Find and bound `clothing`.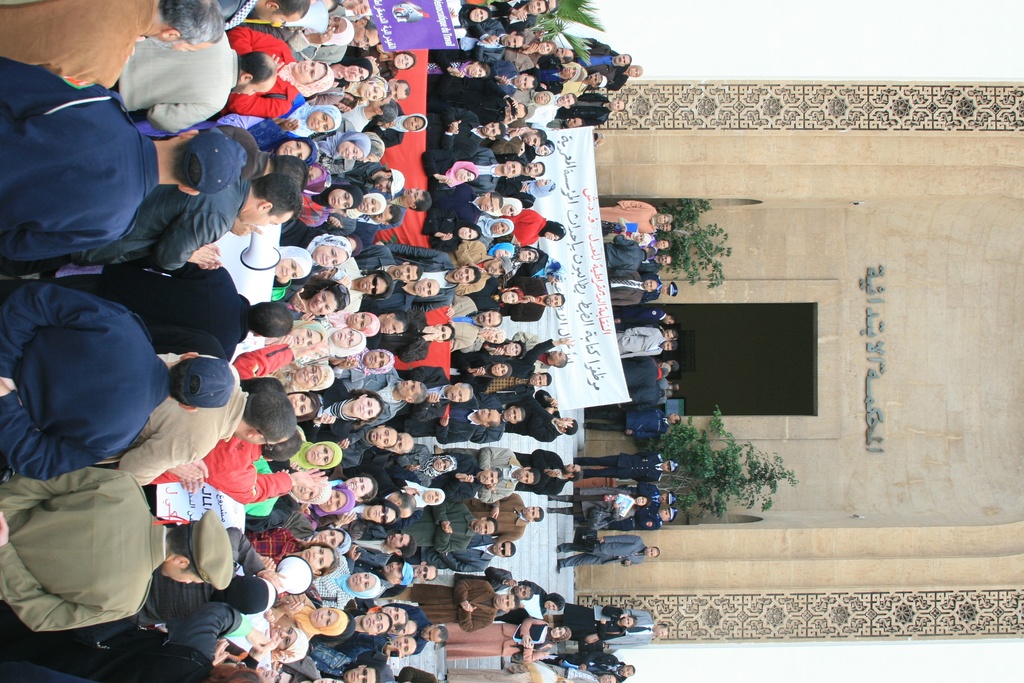
Bound: l=460, t=529, r=492, b=572.
